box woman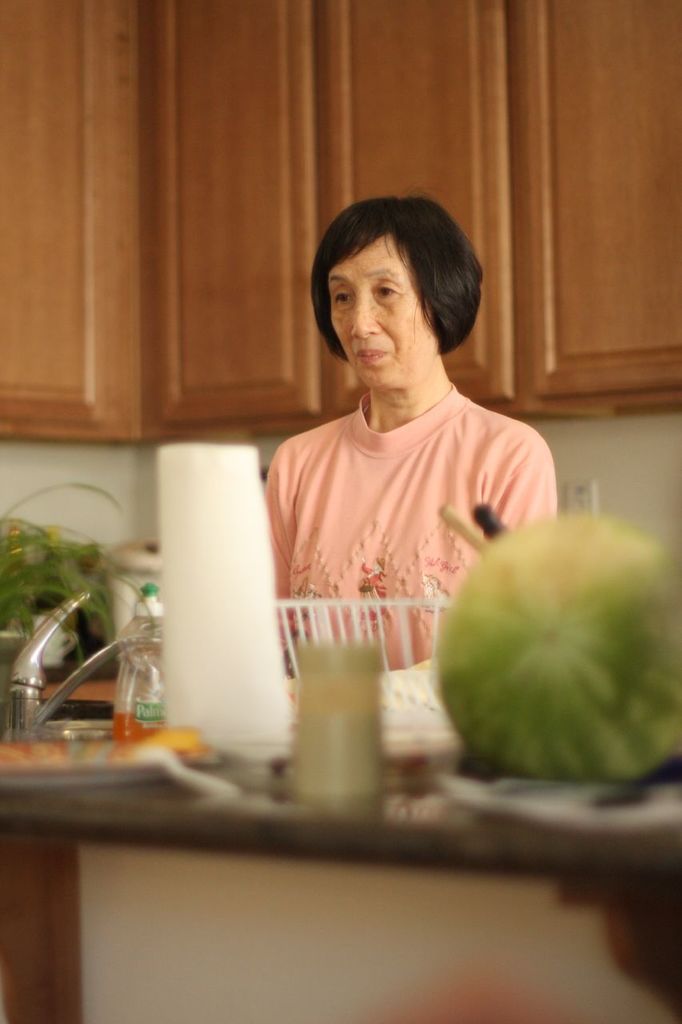
(242,185,571,745)
